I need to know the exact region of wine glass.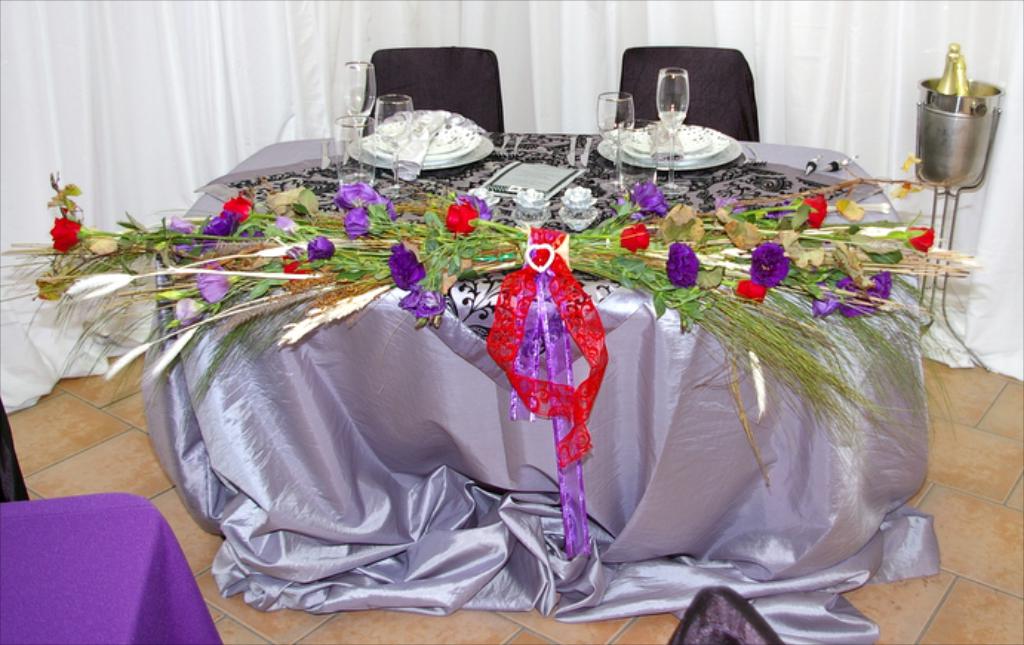
Region: <box>373,95,416,185</box>.
